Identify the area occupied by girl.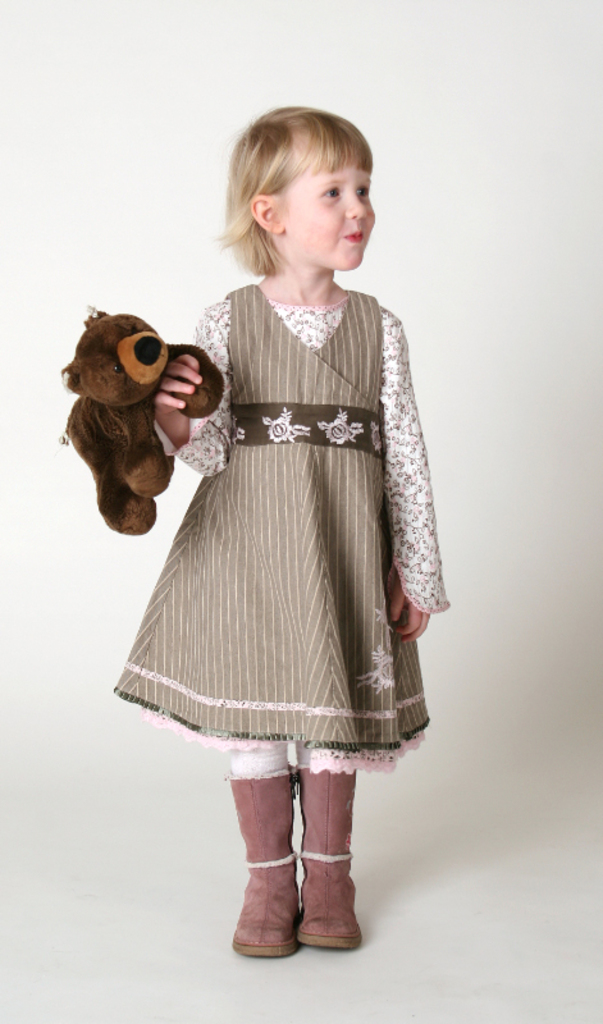
Area: {"left": 118, "top": 108, "right": 452, "bottom": 952}.
